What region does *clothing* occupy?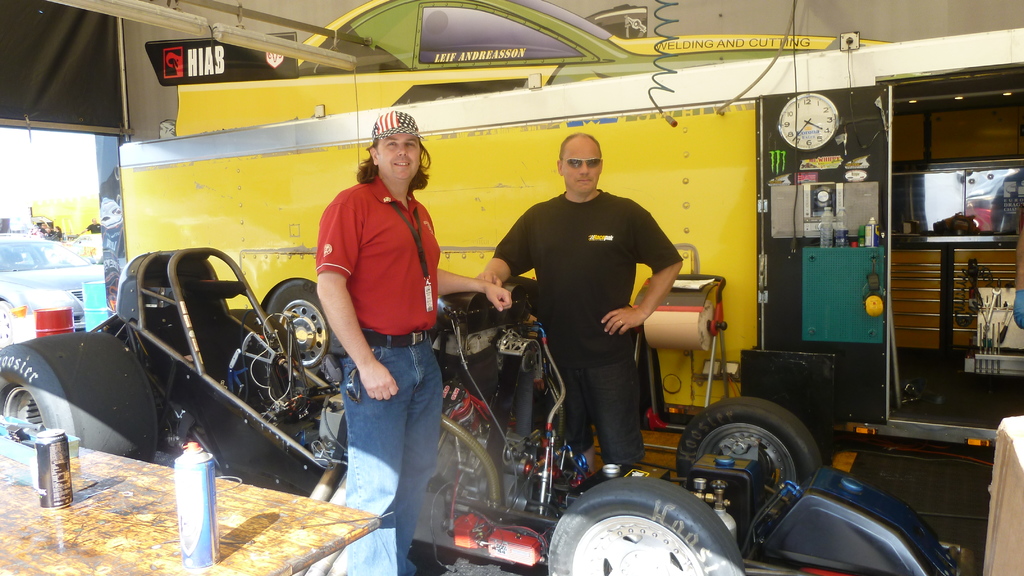
<box>308,172,448,574</box>.
